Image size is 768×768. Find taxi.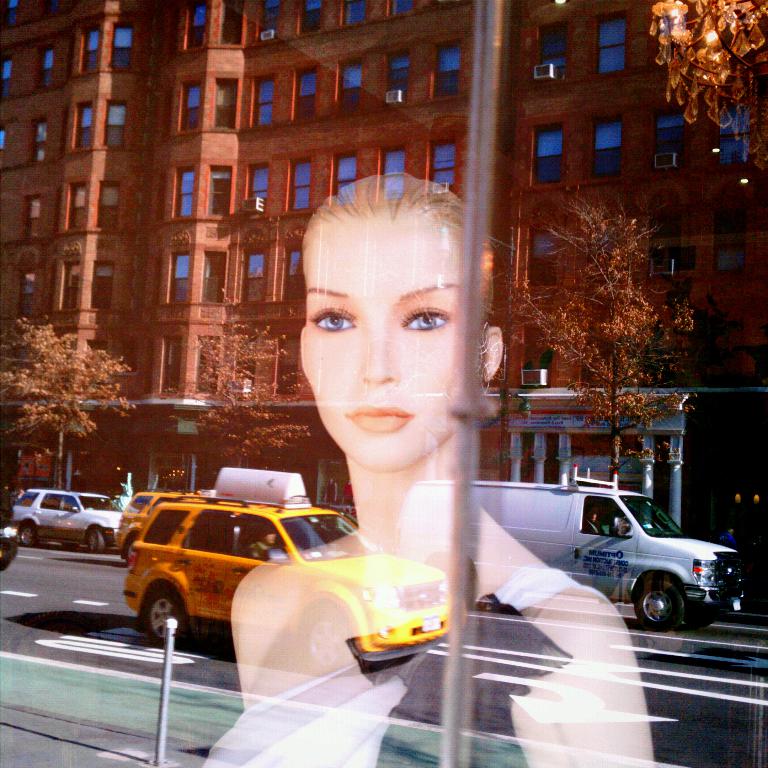
[116, 492, 219, 563].
